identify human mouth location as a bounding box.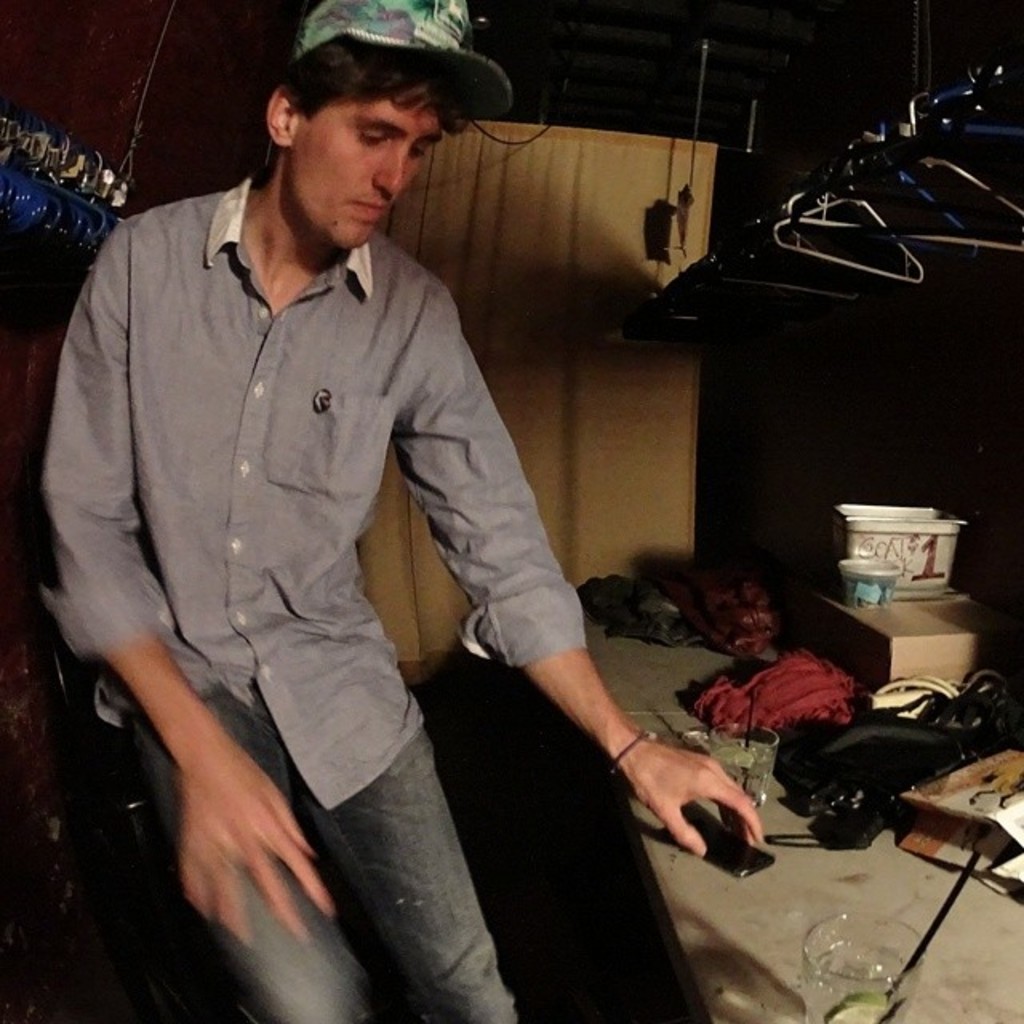
352:192:387:216.
